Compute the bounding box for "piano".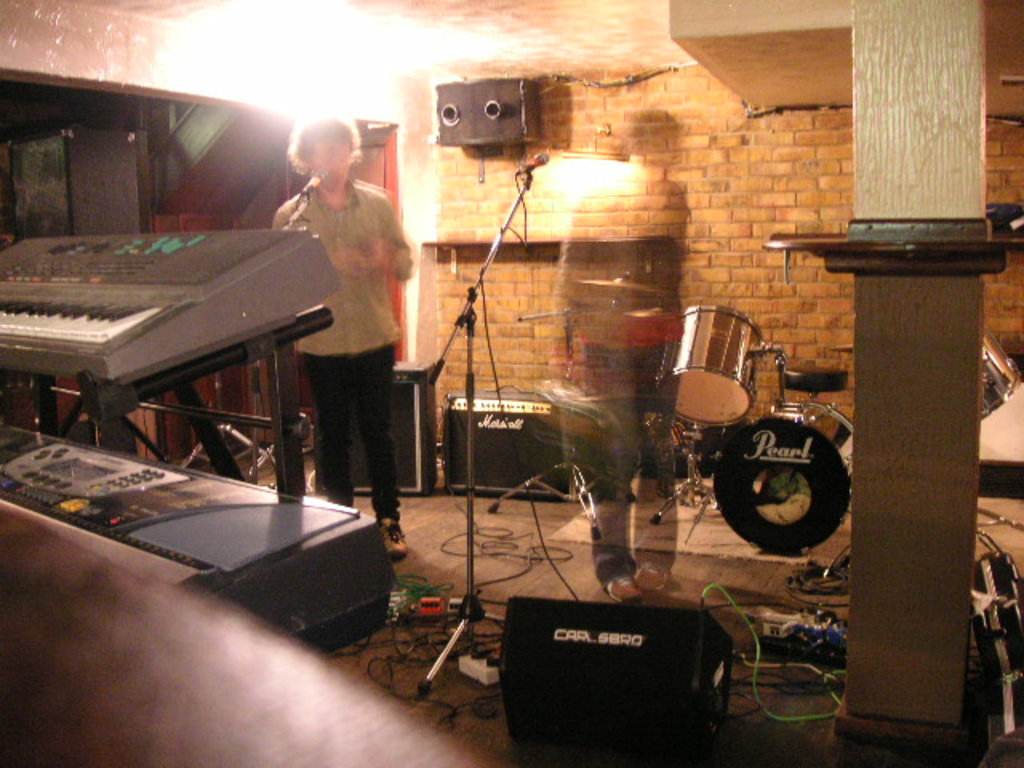
[5,189,349,485].
